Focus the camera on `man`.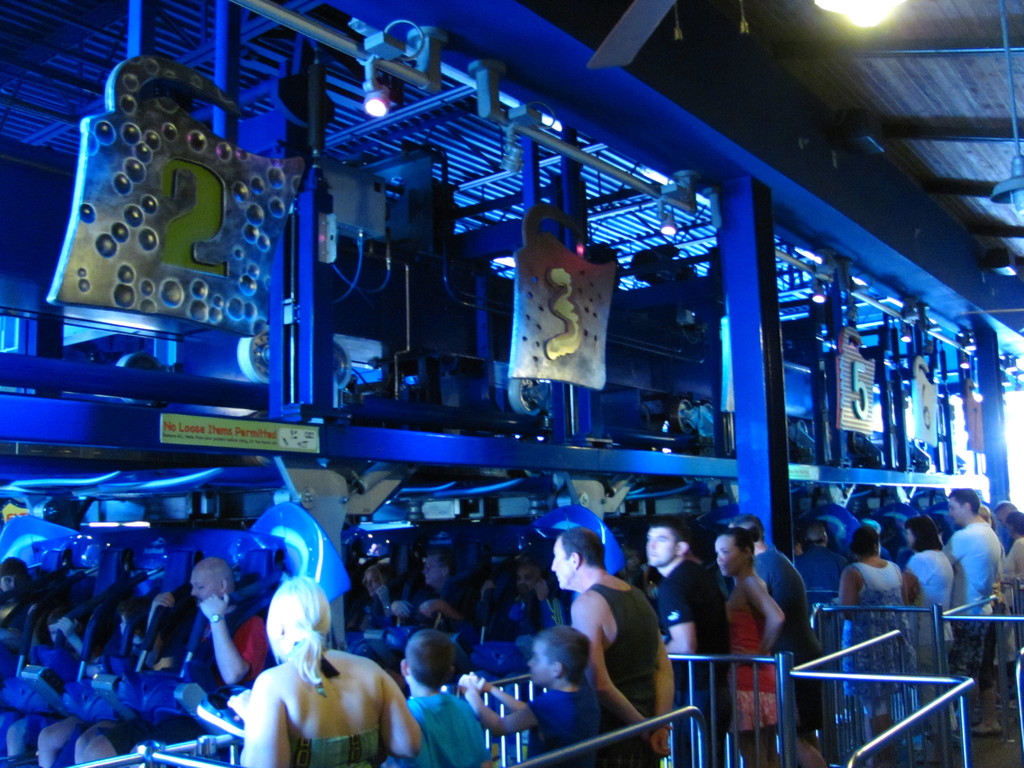
Focus region: BBox(644, 516, 737, 767).
